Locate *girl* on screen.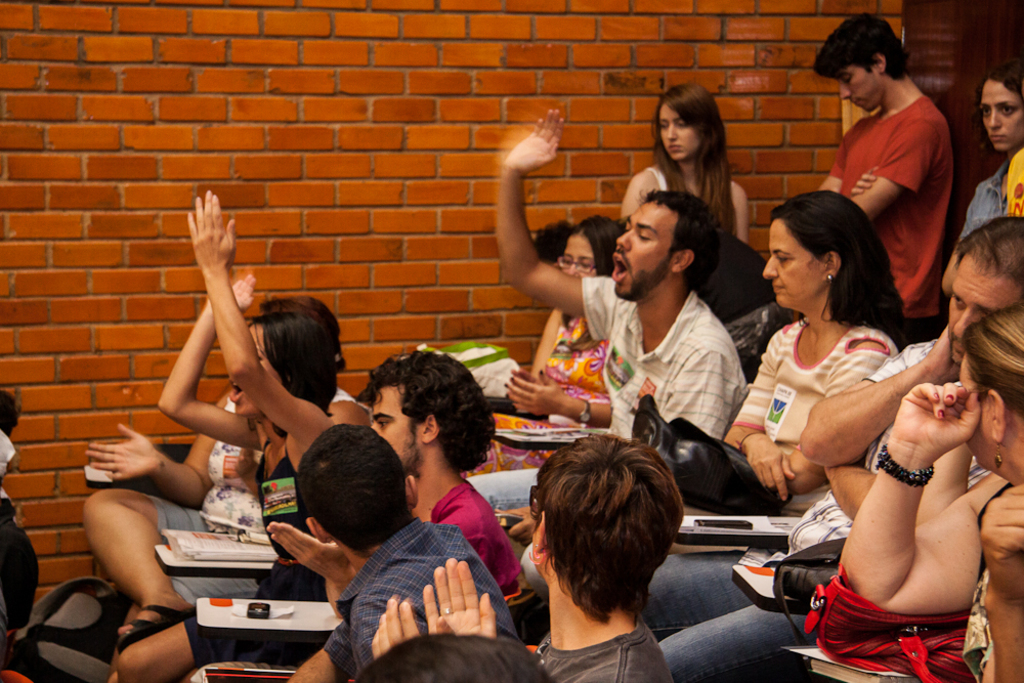
On screen at Rect(114, 184, 373, 682).
